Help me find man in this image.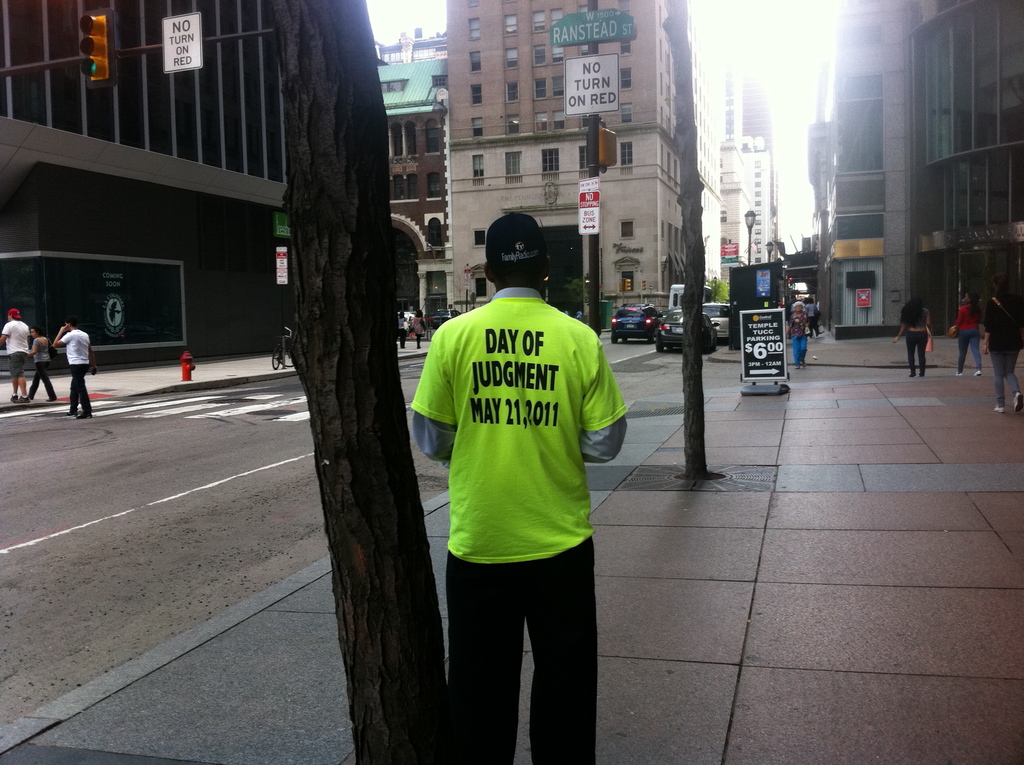
Found it: locate(51, 313, 97, 419).
